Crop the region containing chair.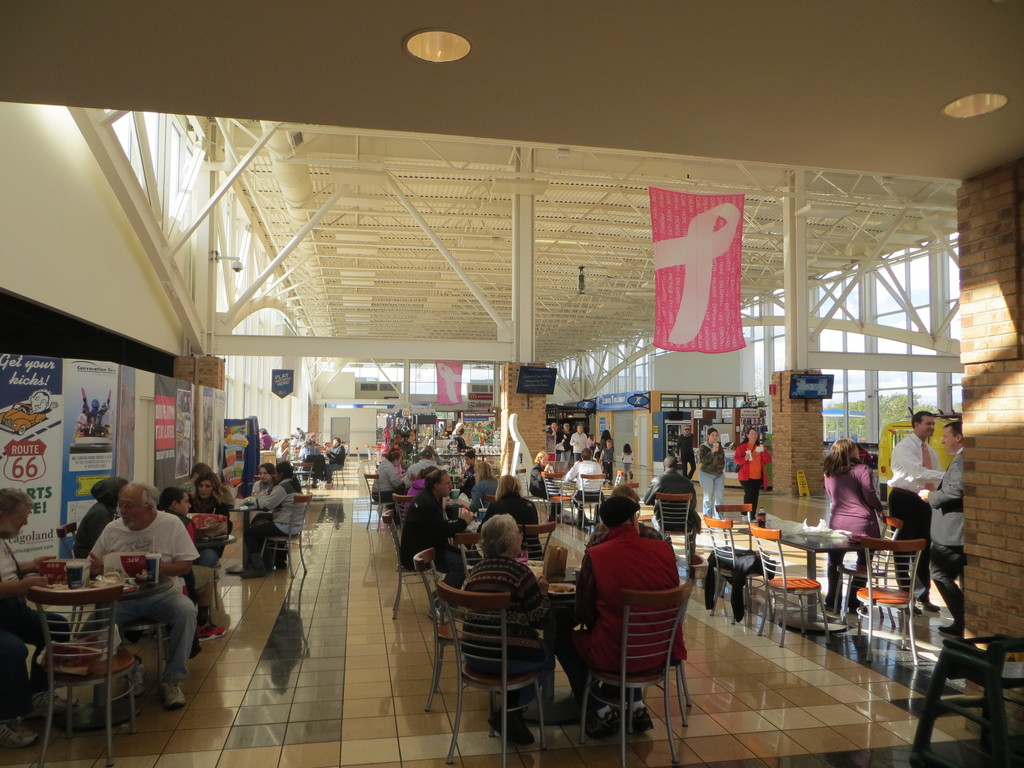
Crop region: (326, 441, 349, 486).
